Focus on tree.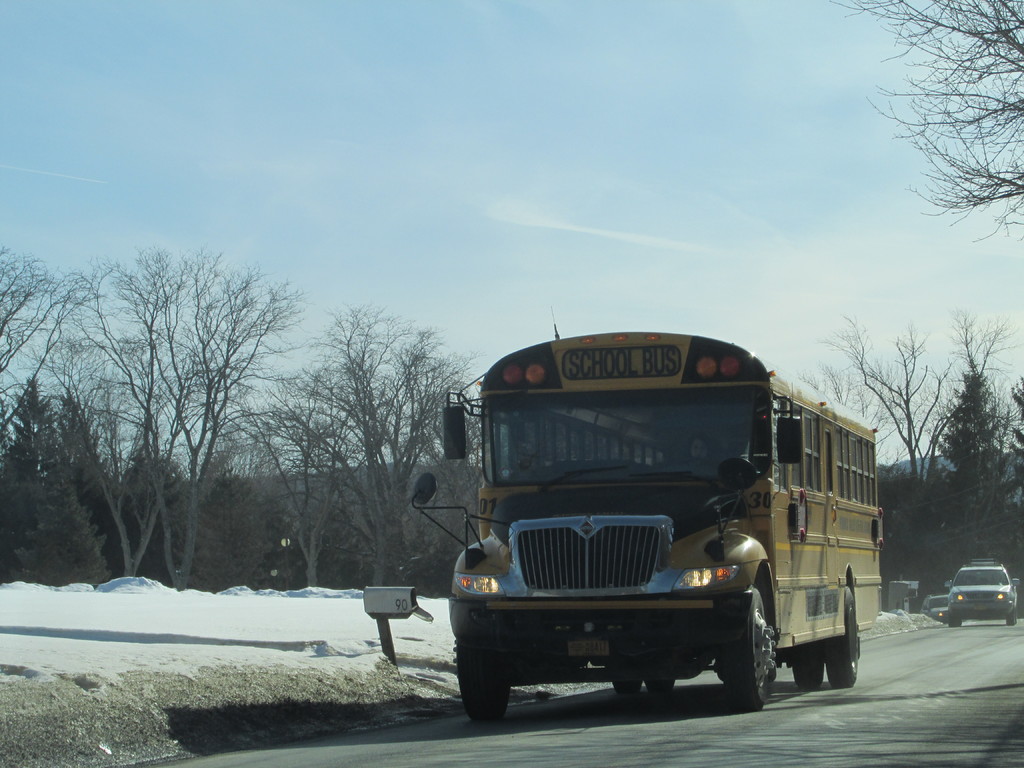
Focused at {"x1": 918, "y1": 360, "x2": 1023, "y2": 593}.
